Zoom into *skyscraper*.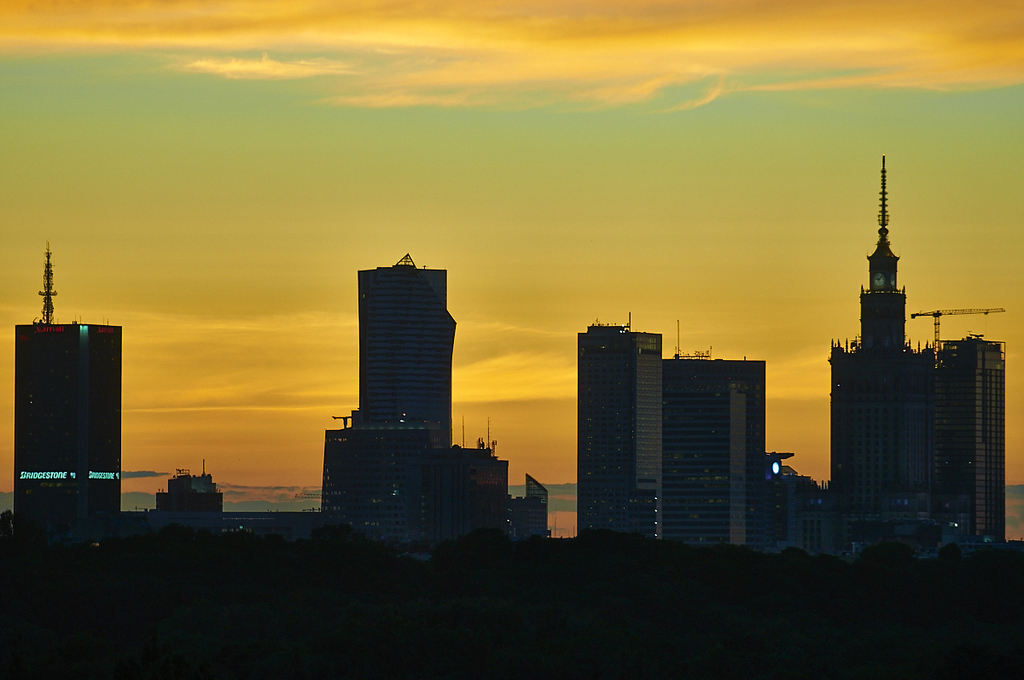
Zoom target: l=358, t=257, r=459, b=446.
